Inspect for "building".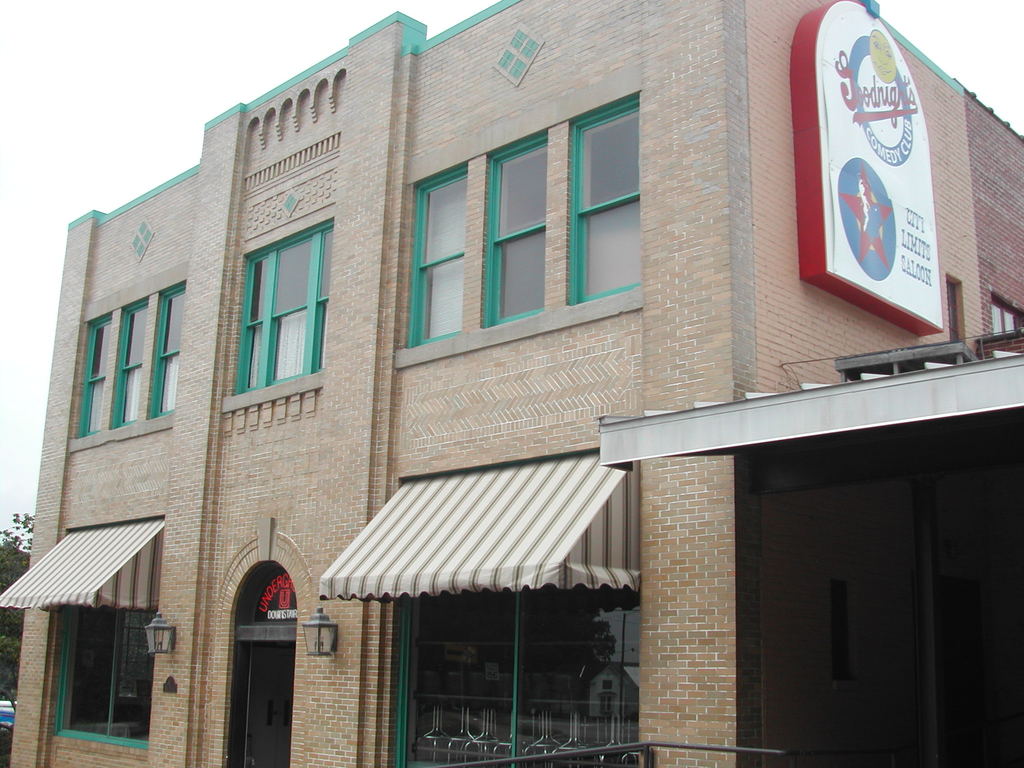
Inspection: (0, 0, 1023, 767).
